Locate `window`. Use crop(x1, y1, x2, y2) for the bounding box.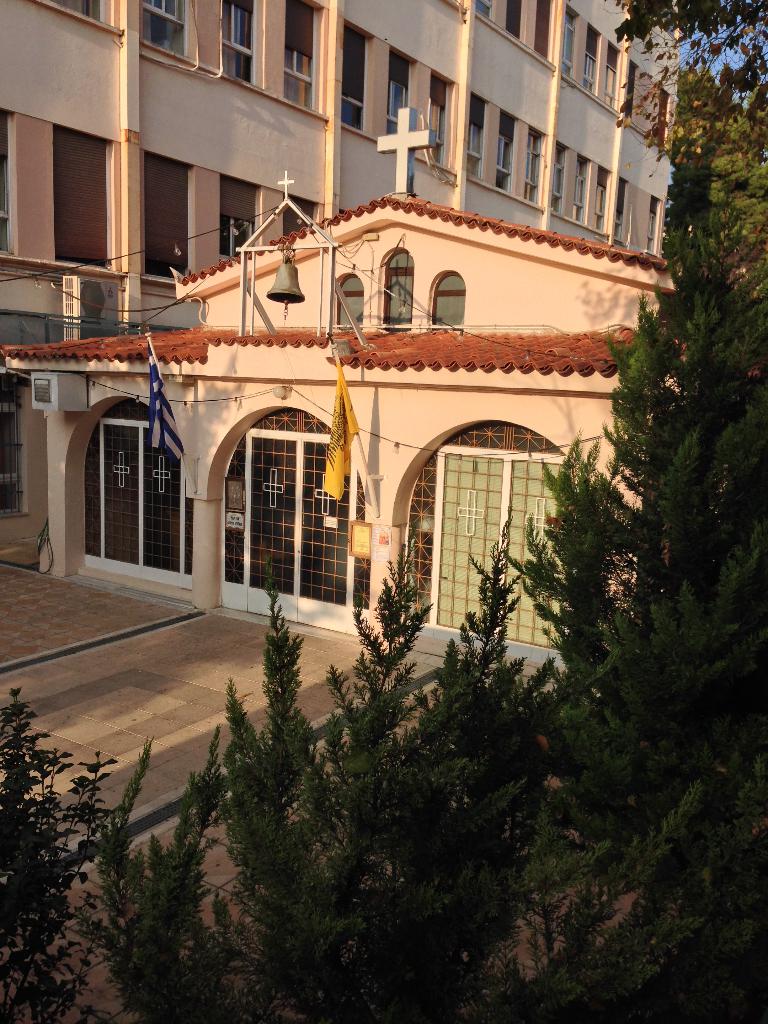
crop(225, 7, 254, 81).
